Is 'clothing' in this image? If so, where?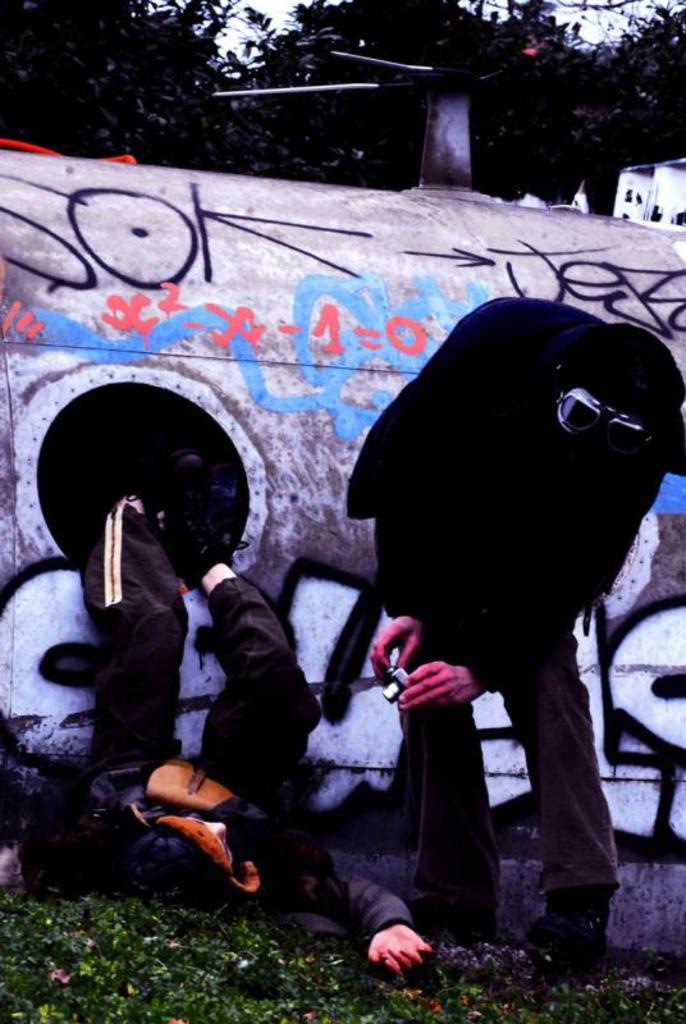
Yes, at <region>339, 293, 685, 923</region>.
